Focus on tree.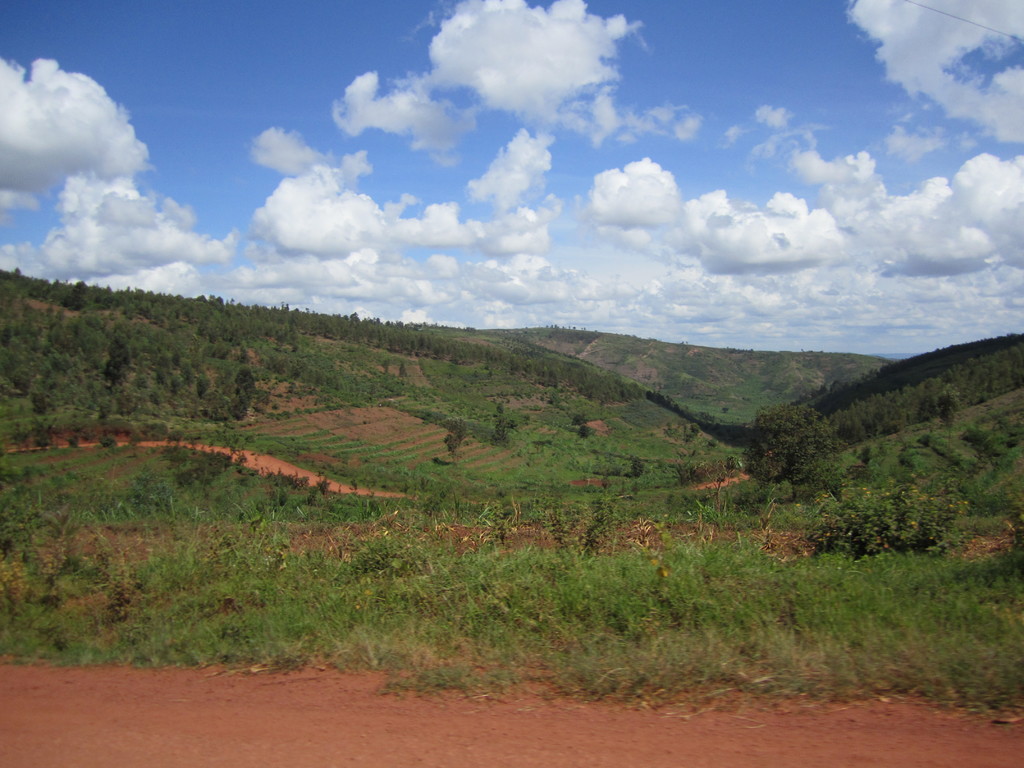
Focused at 448/431/468/465.
